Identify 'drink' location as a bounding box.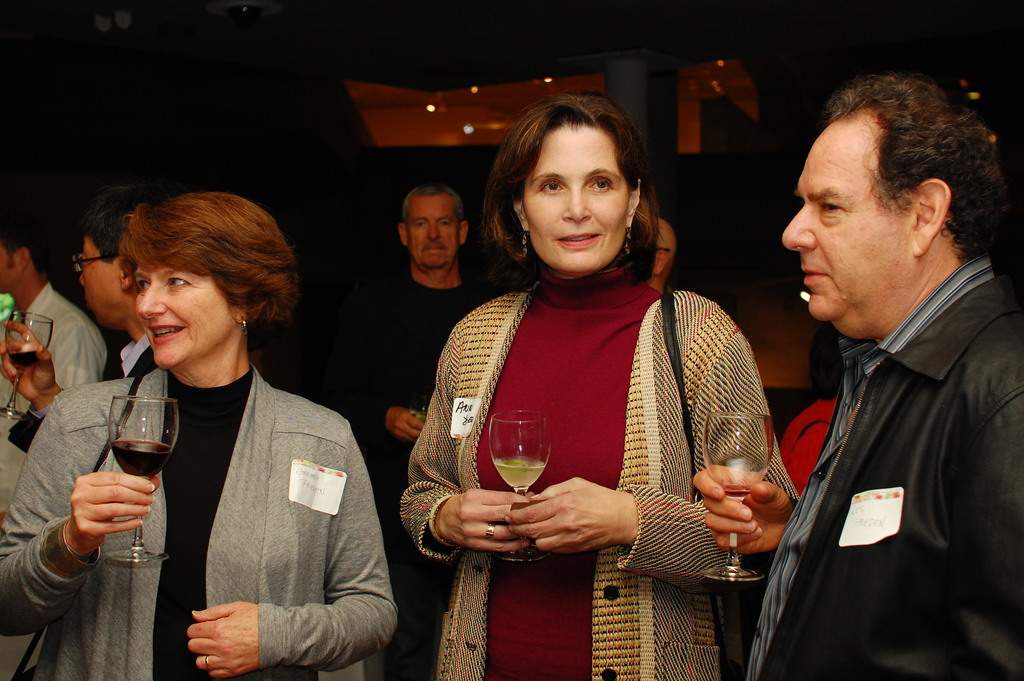
locate(117, 438, 163, 469).
